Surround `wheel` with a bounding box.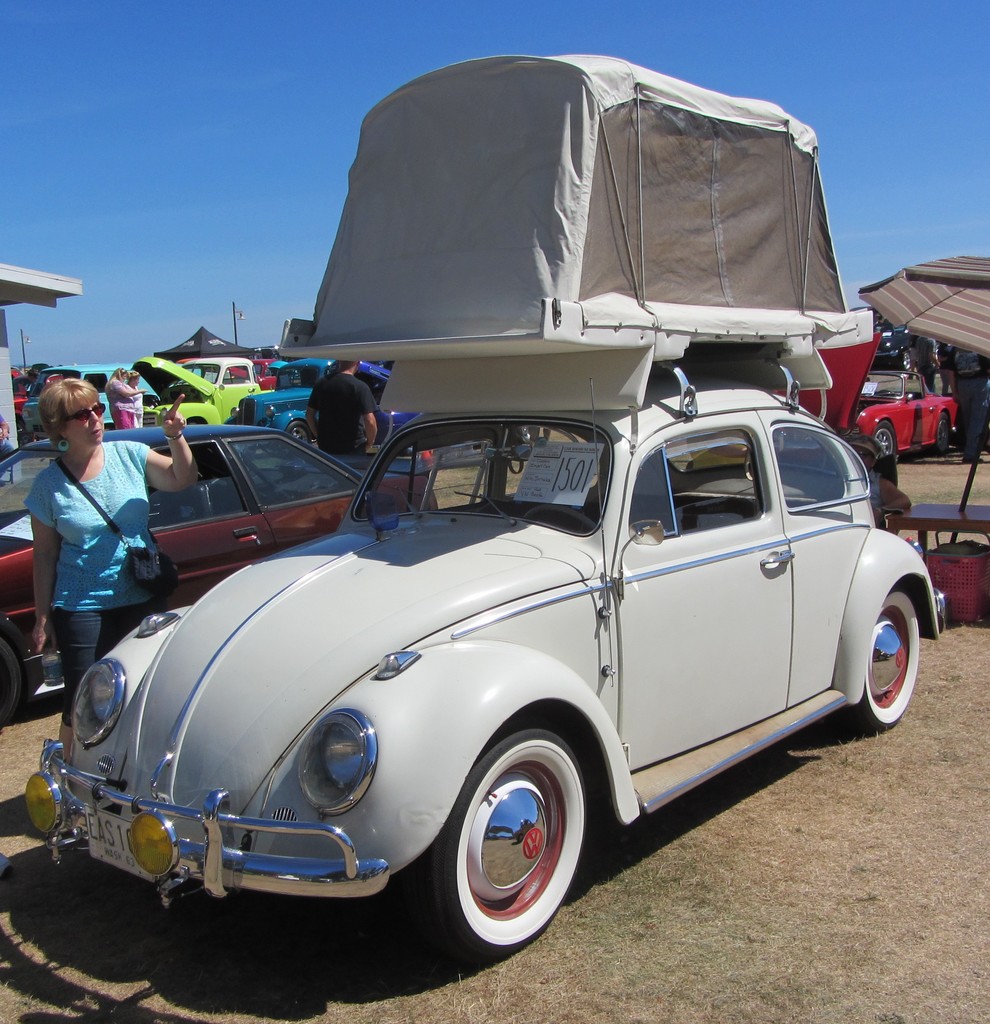
[left=433, top=730, right=595, bottom=941].
